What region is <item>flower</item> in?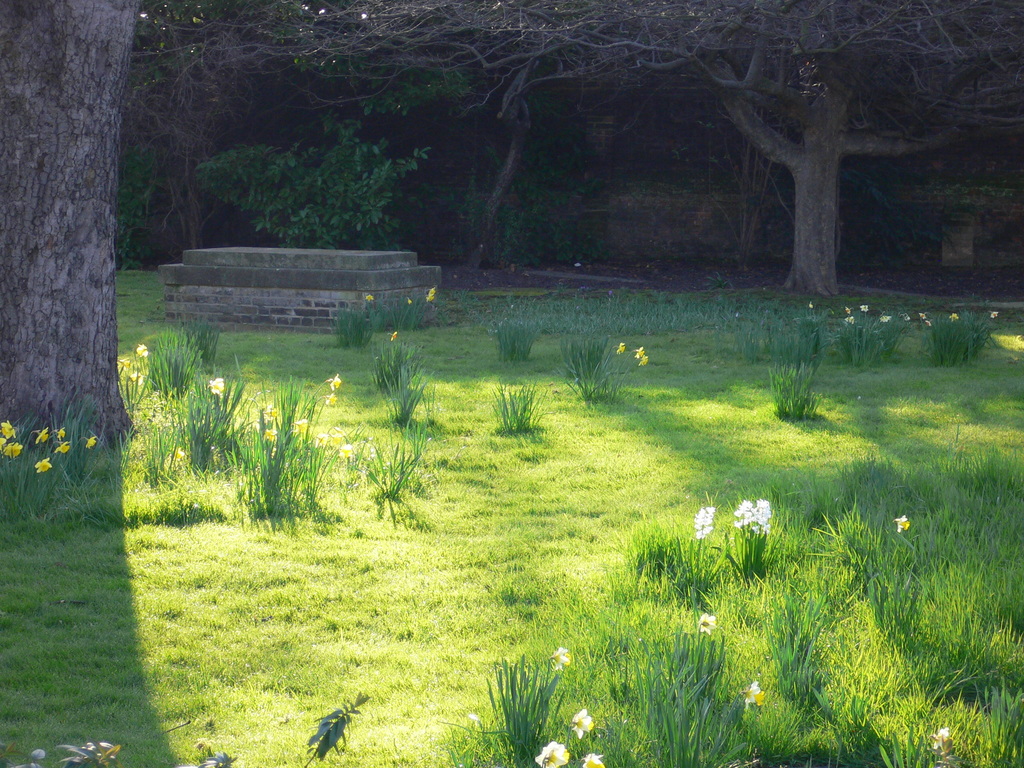
detection(878, 312, 892, 321).
